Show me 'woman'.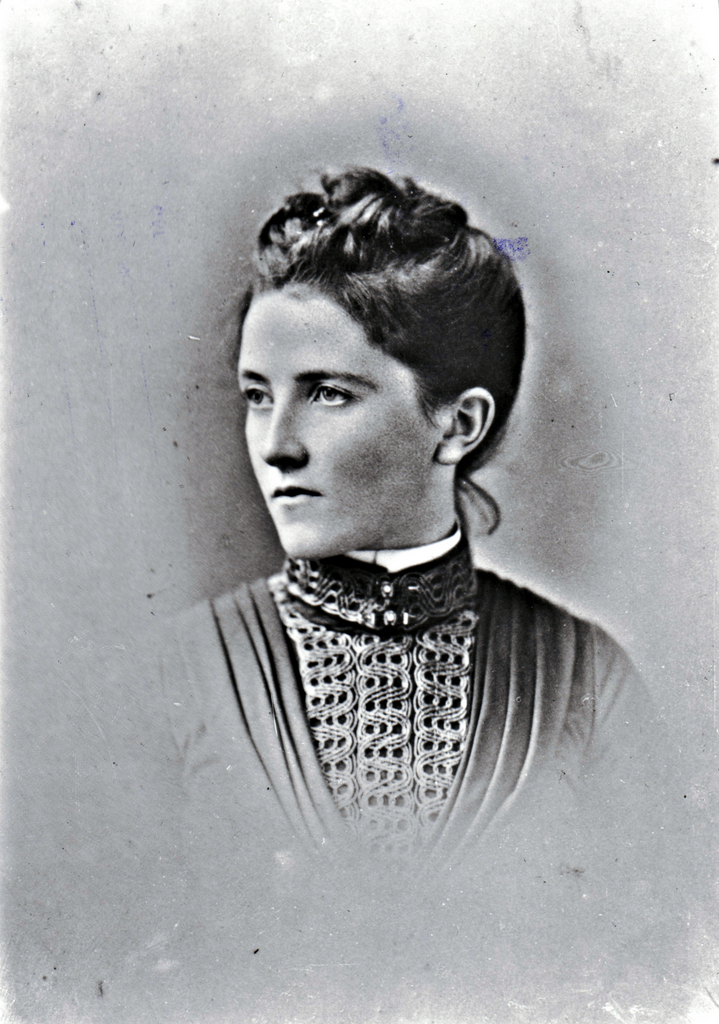
'woman' is here: 162/125/649/898.
